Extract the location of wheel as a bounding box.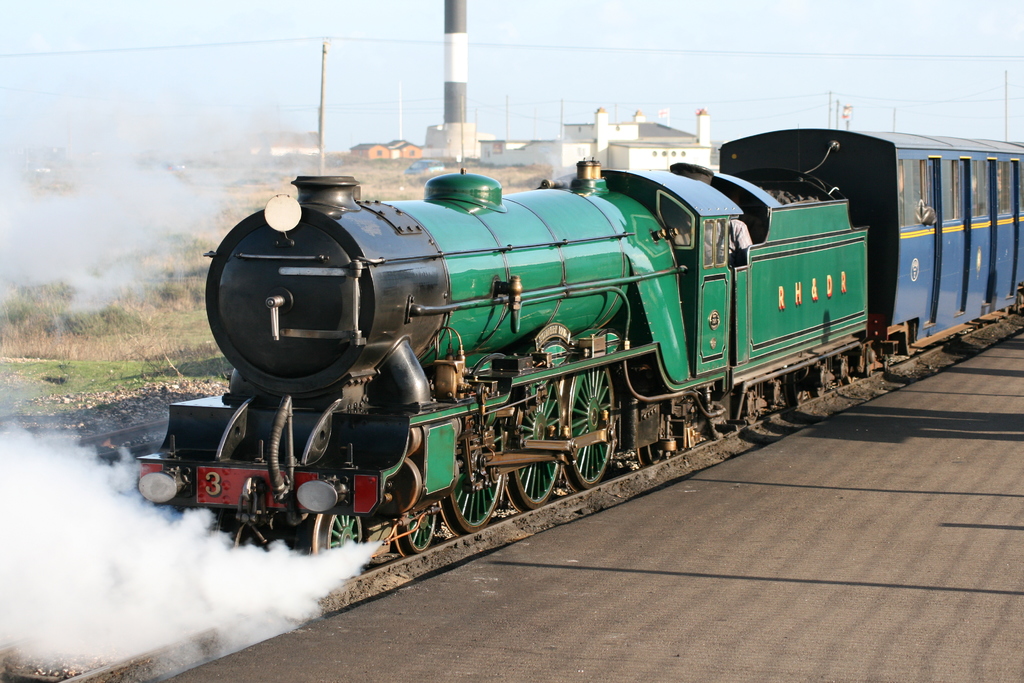
l=443, t=476, r=502, b=536.
